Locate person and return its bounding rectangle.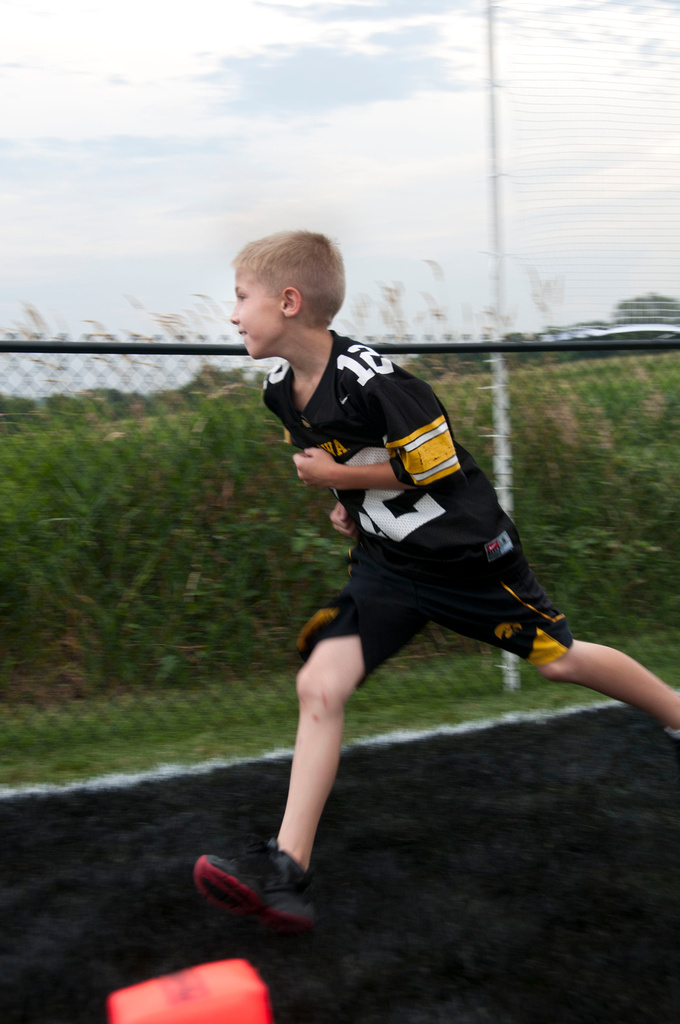
l=192, t=229, r=679, b=933.
